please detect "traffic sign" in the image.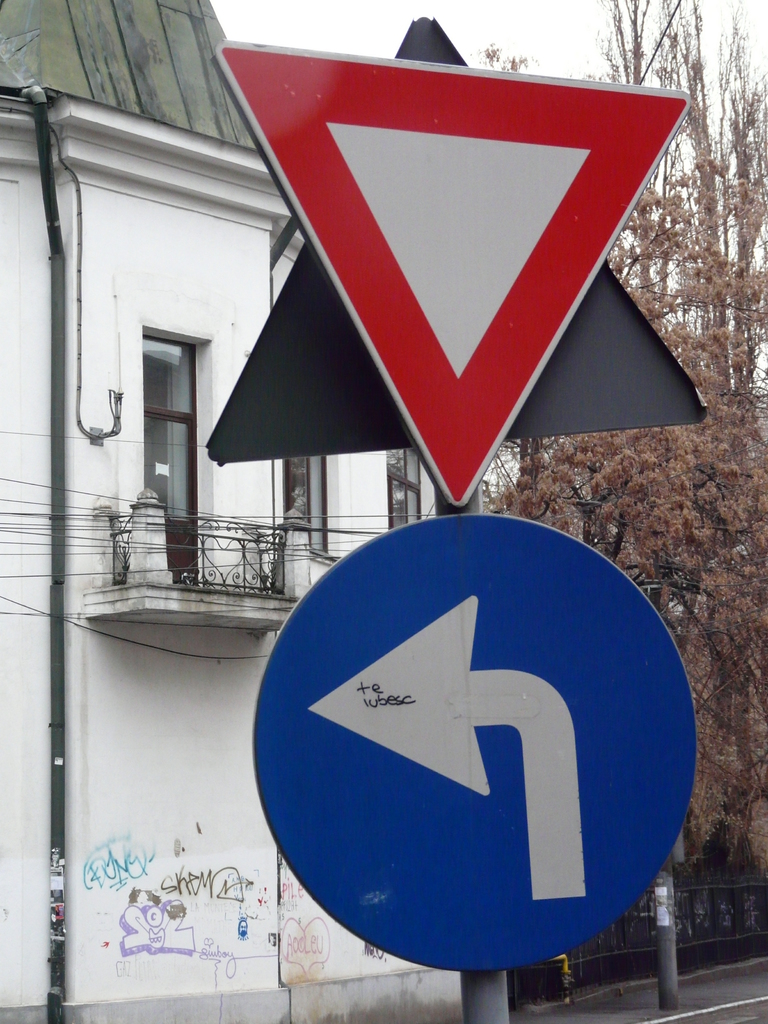
(left=207, top=43, right=695, bottom=506).
